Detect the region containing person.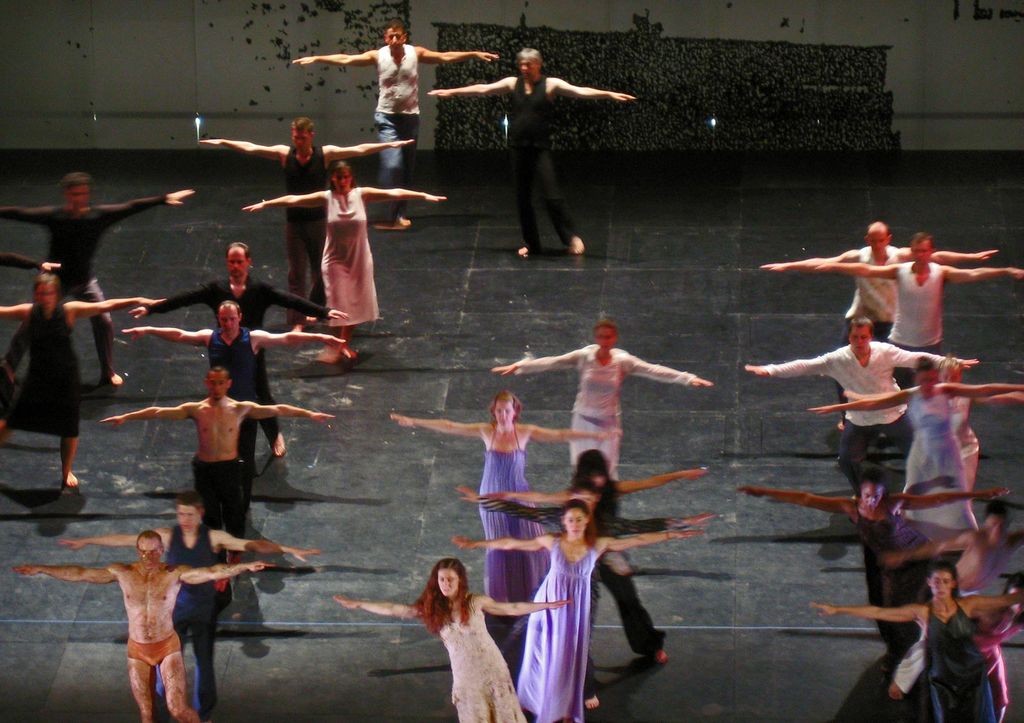
495/315/716/483.
